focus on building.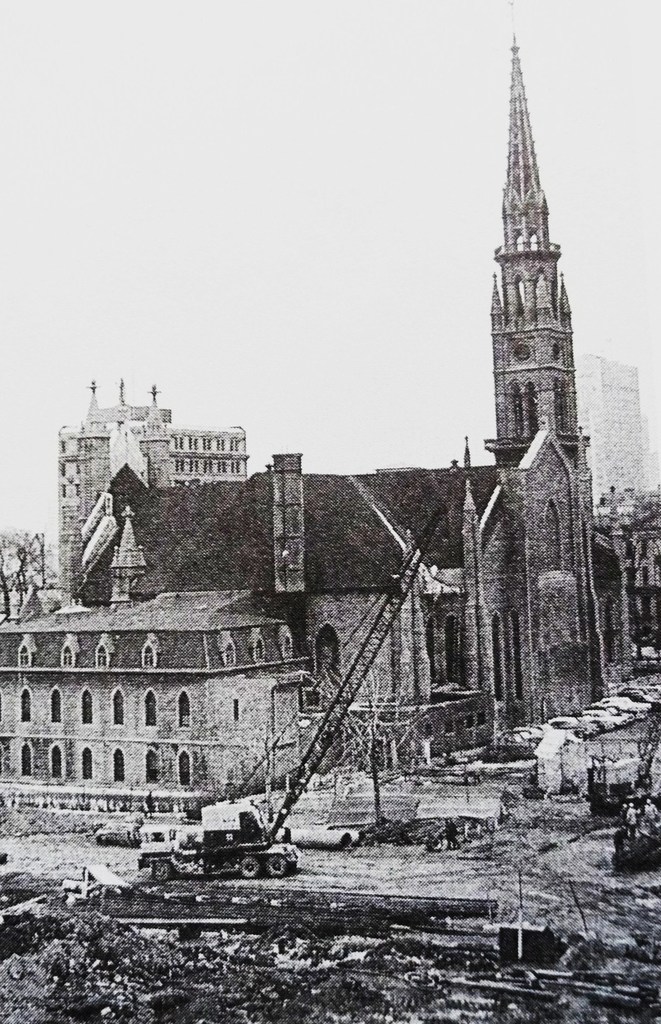
Focused at [x1=0, y1=591, x2=303, y2=819].
